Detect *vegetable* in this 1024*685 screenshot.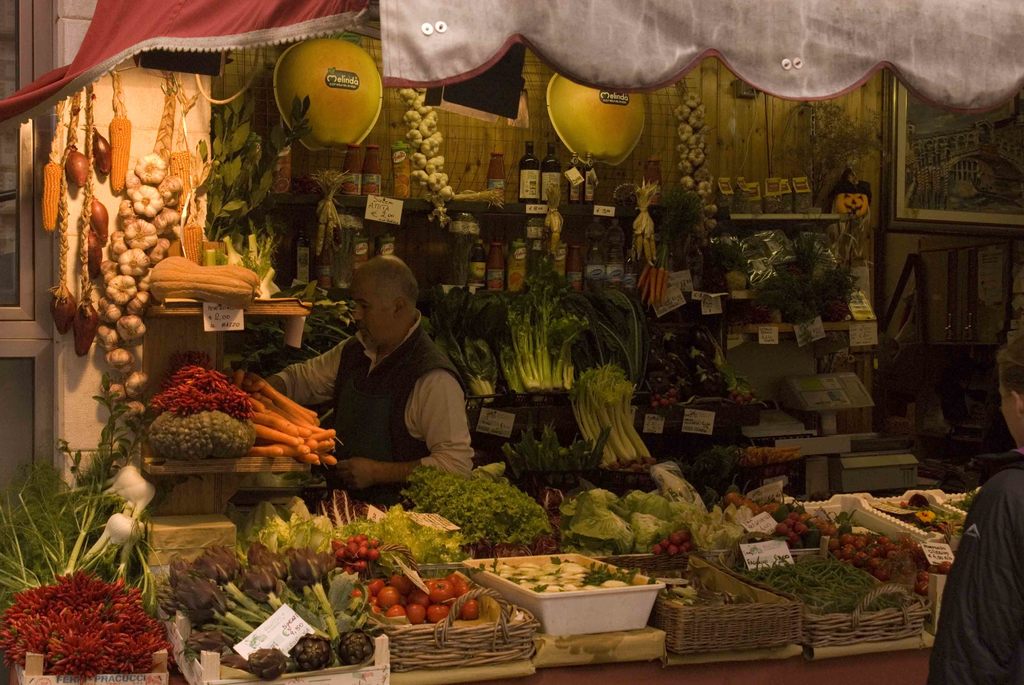
Detection: box=[376, 587, 400, 606].
